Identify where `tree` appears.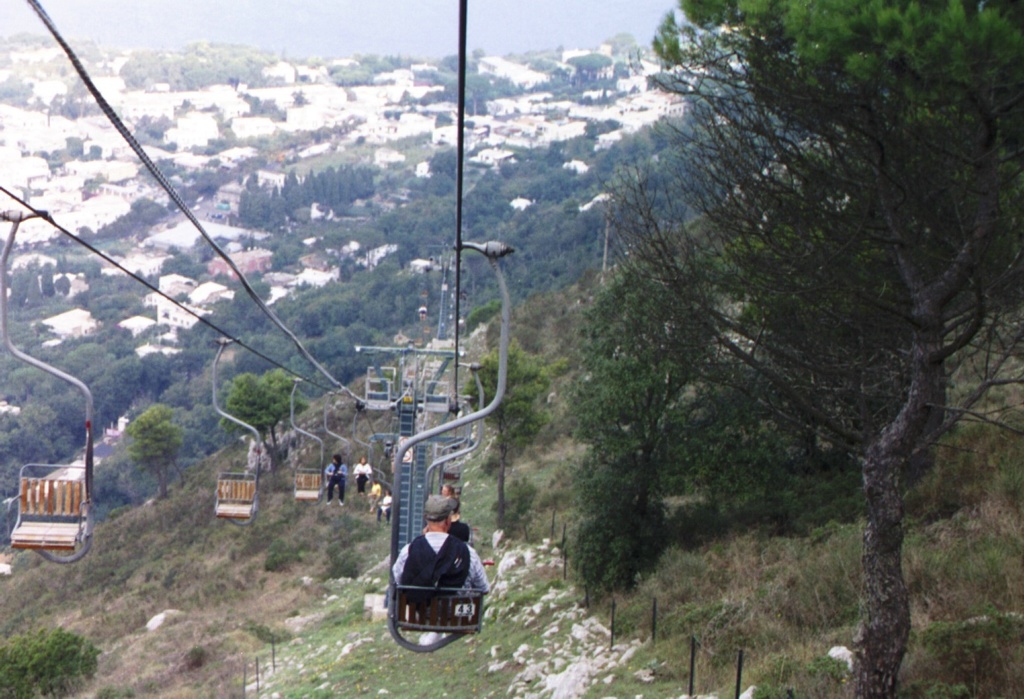
Appears at bbox=(0, 625, 103, 698).
